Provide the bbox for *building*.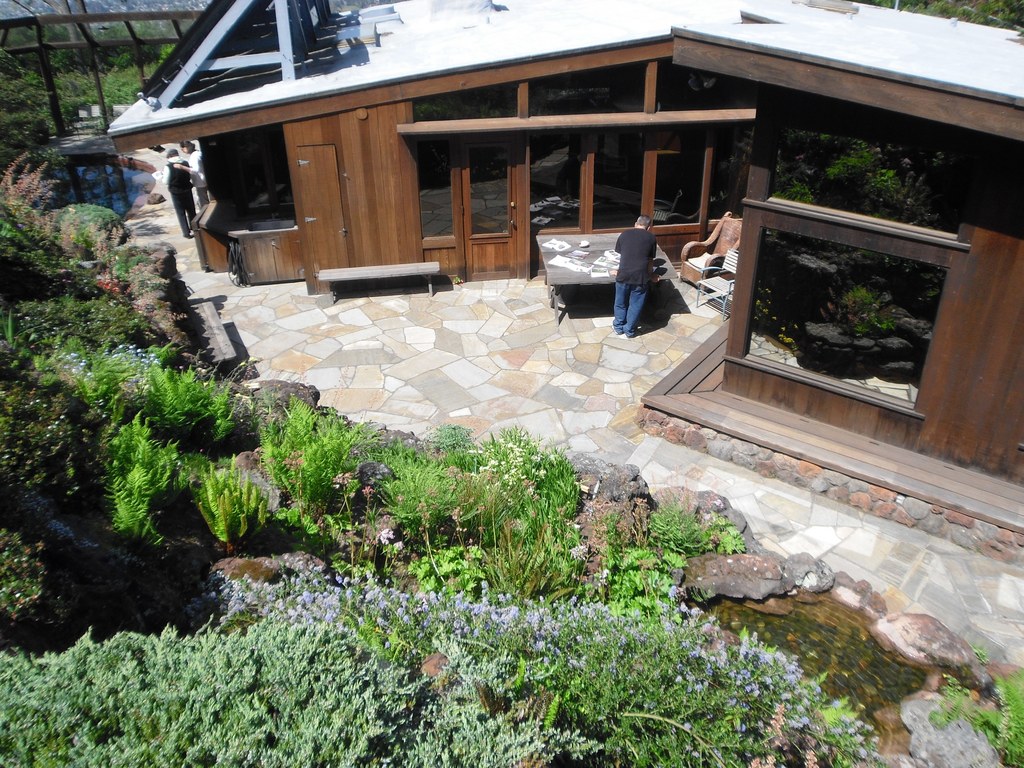
(0,0,1023,579).
